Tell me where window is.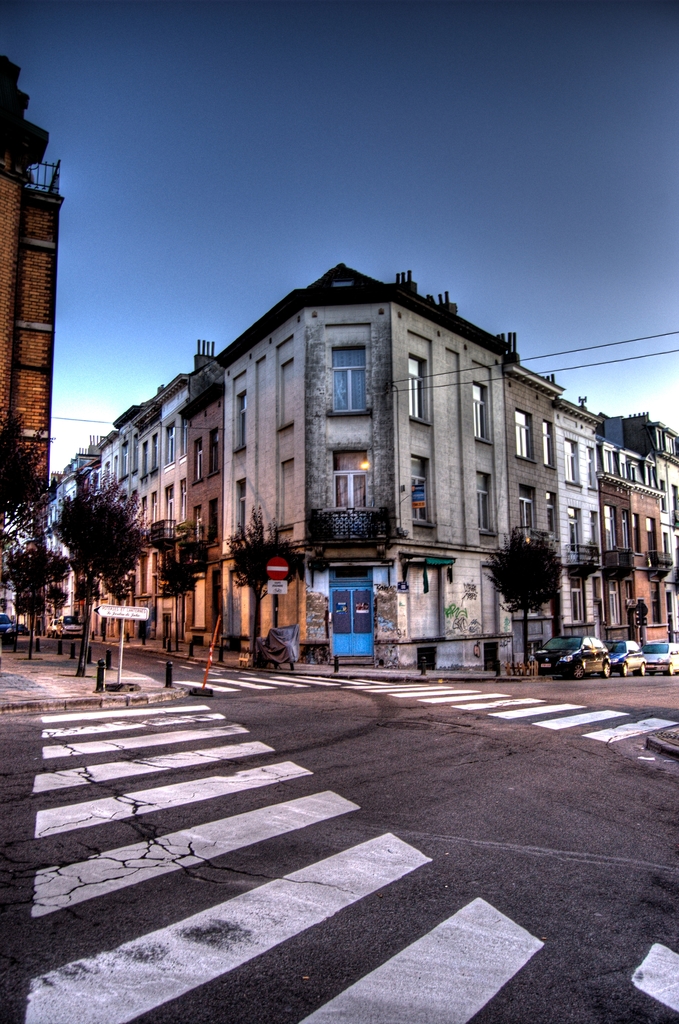
window is at [x1=205, y1=427, x2=221, y2=479].
